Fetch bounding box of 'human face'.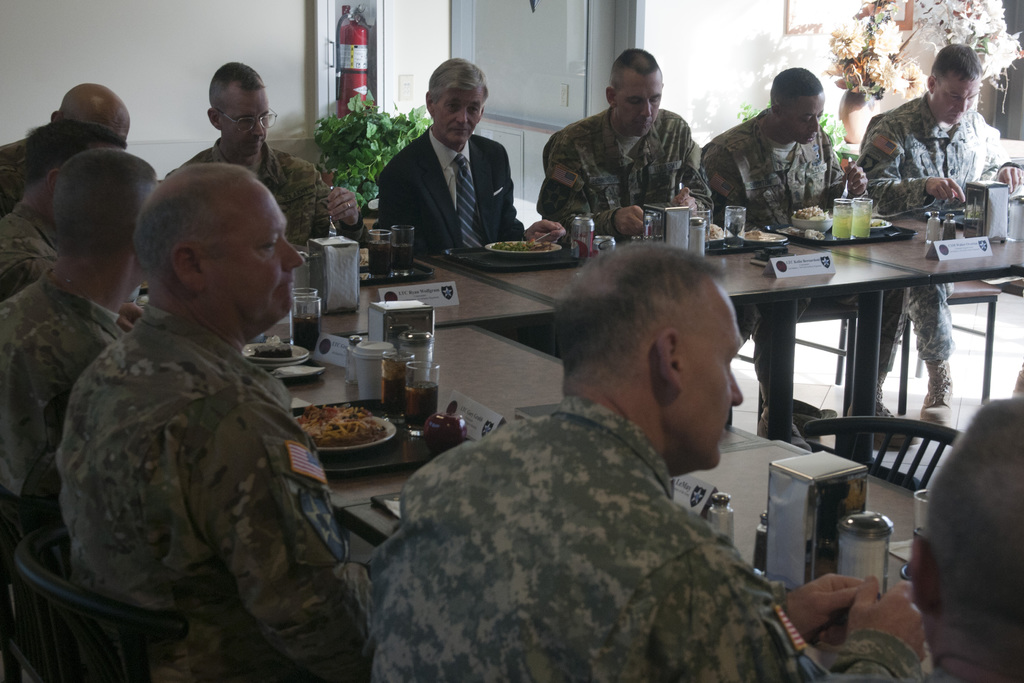
Bbox: (x1=688, y1=281, x2=746, y2=466).
